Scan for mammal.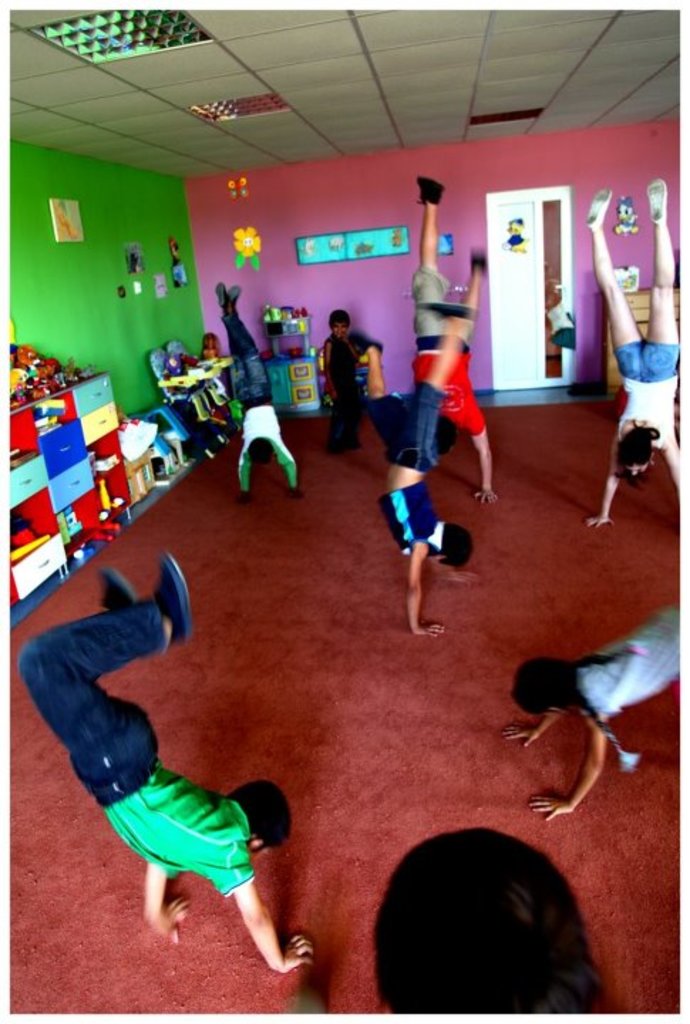
Scan result: <bbox>411, 168, 512, 502</bbox>.
